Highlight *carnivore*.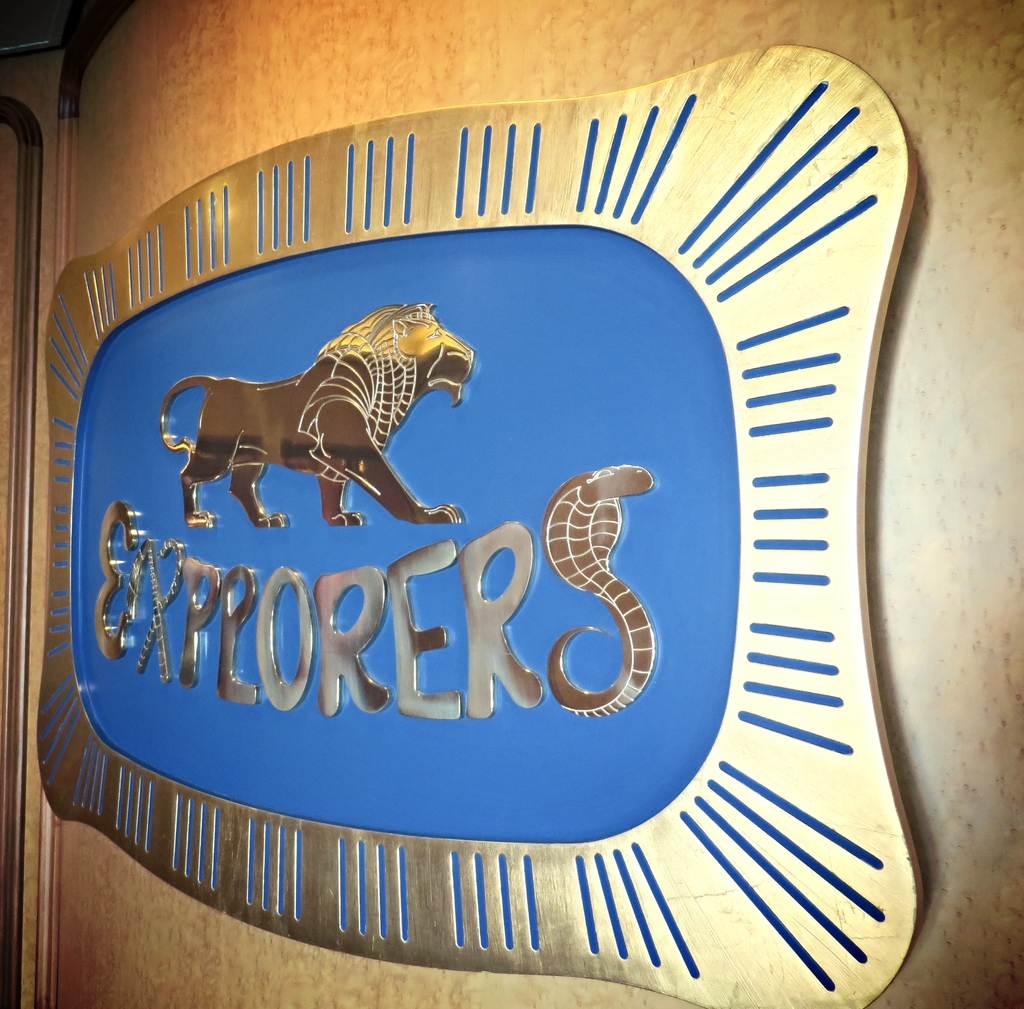
Highlighted region: left=173, top=273, right=483, bottom=531.
